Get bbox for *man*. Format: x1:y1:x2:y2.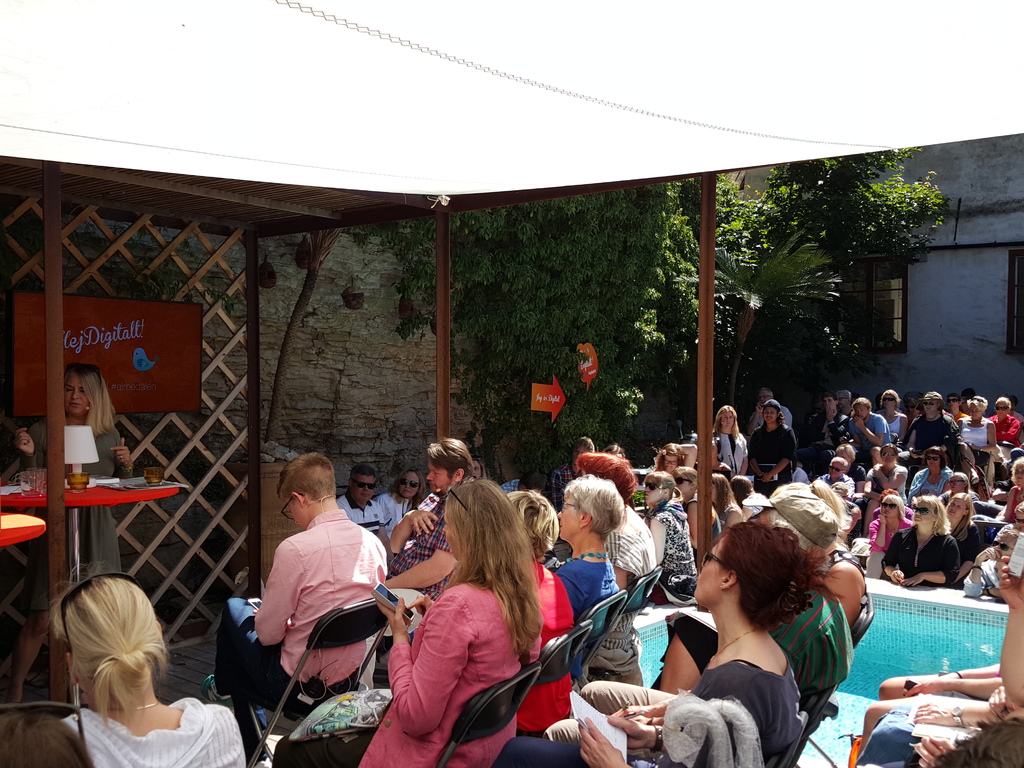
849:399:893:463.
